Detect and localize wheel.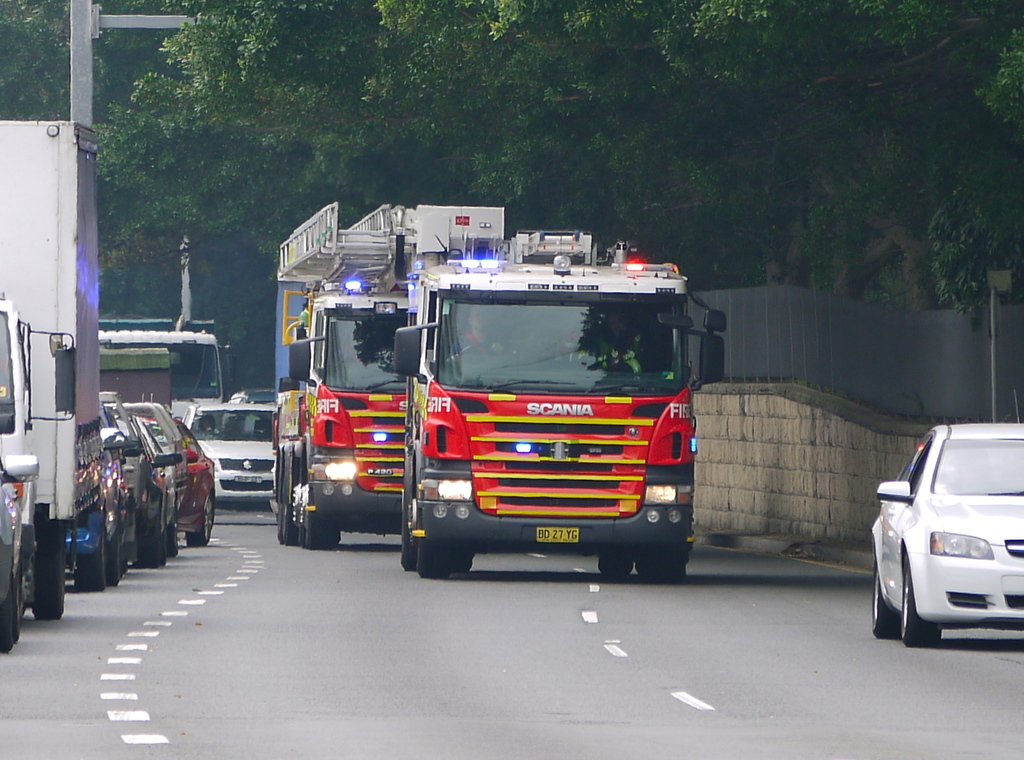
Localized at 0/569/19/656.
